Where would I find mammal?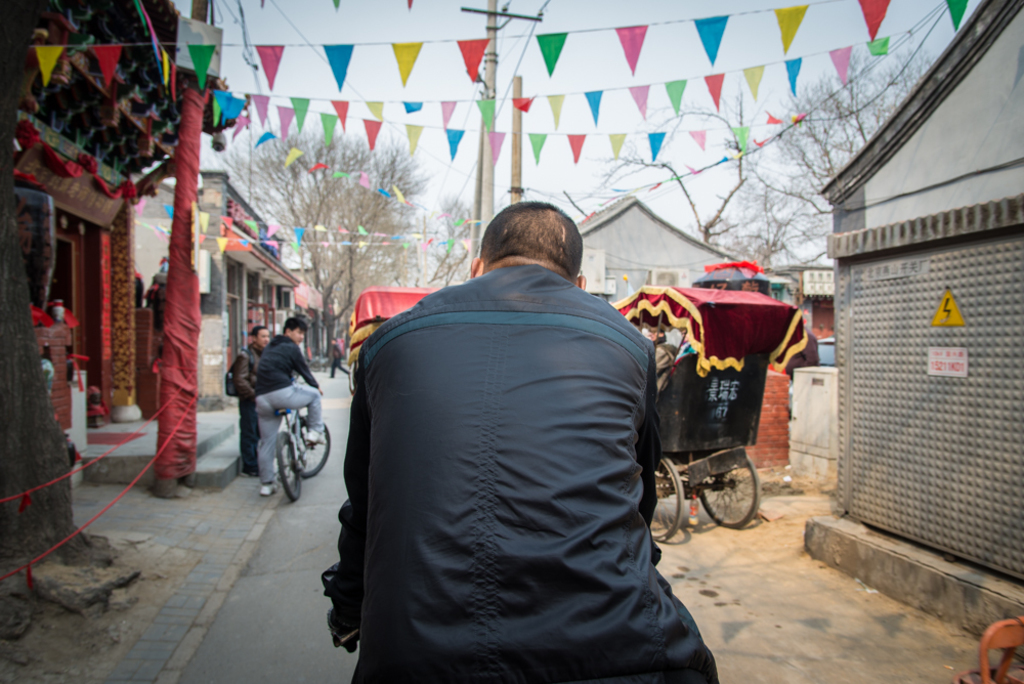
At bbox=(234, 325, 269, 475).
